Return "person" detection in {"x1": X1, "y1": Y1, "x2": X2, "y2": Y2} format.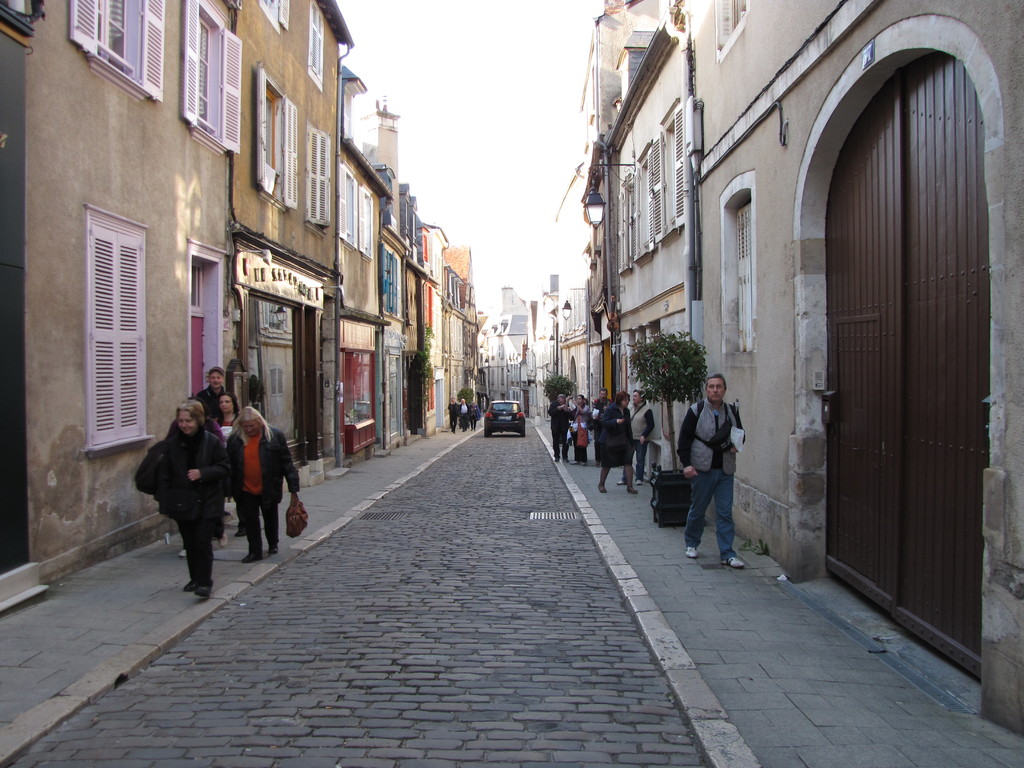
{"x1": 193, "y1": 366, "x2": 228, "y2": 420}.
